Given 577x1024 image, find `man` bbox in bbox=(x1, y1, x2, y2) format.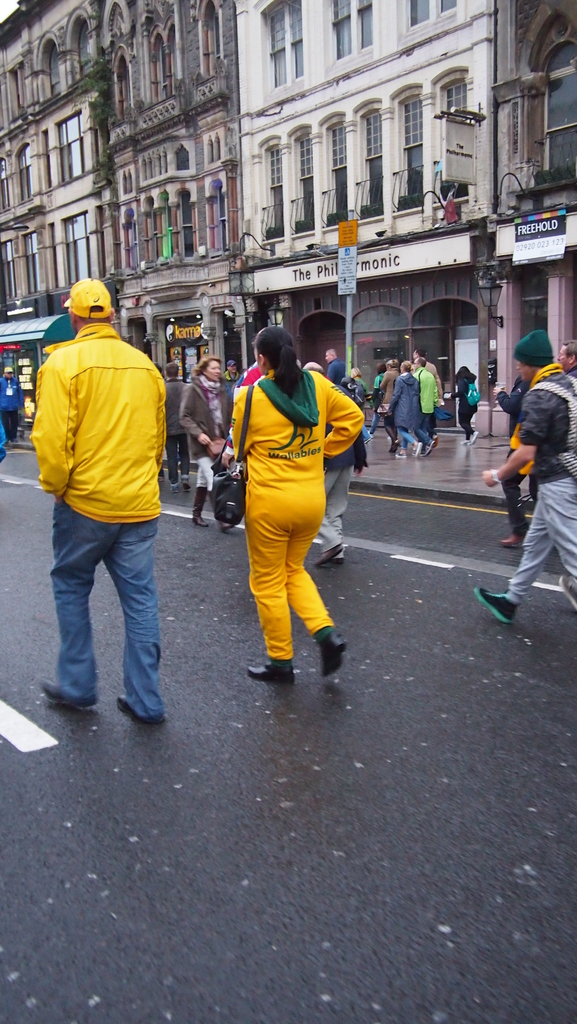
bbox=(295, 361, 361, 569).
